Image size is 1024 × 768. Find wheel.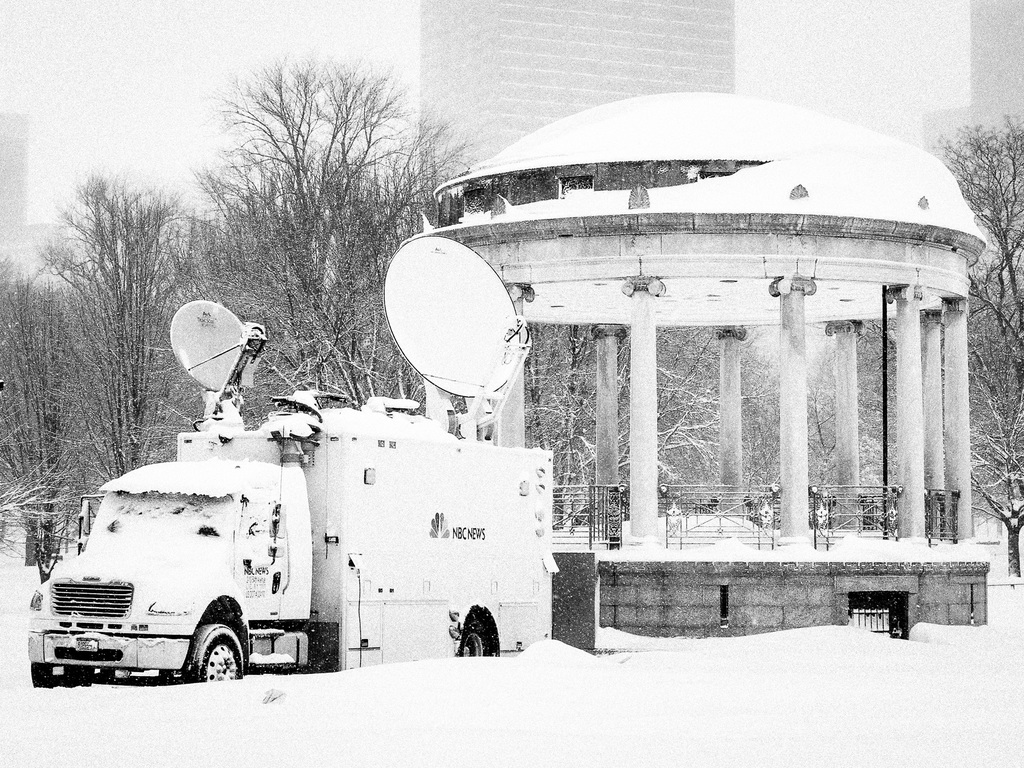
bbox(30, 662, 54, 688).
